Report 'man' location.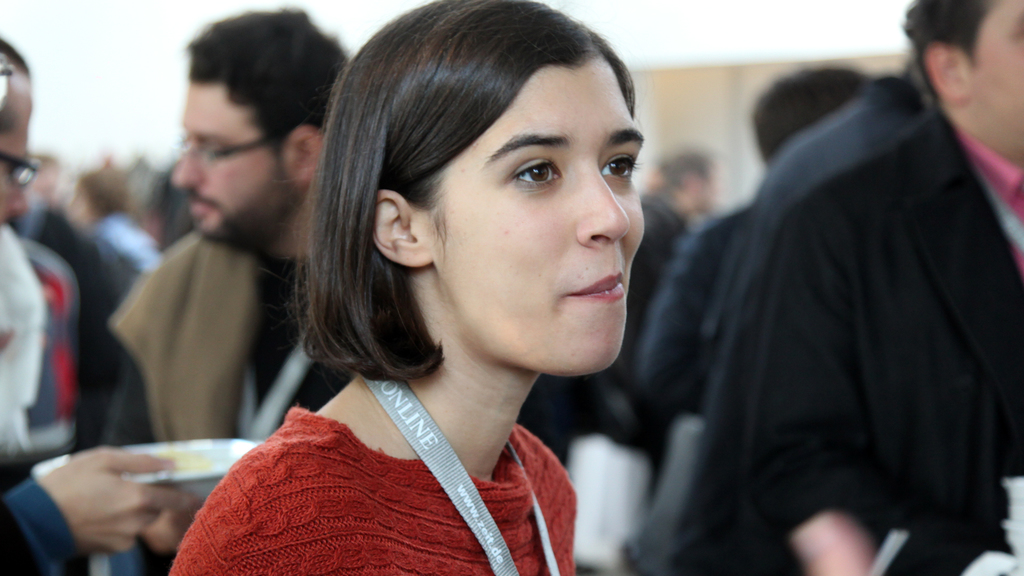
Report: [106,13,351,575].
